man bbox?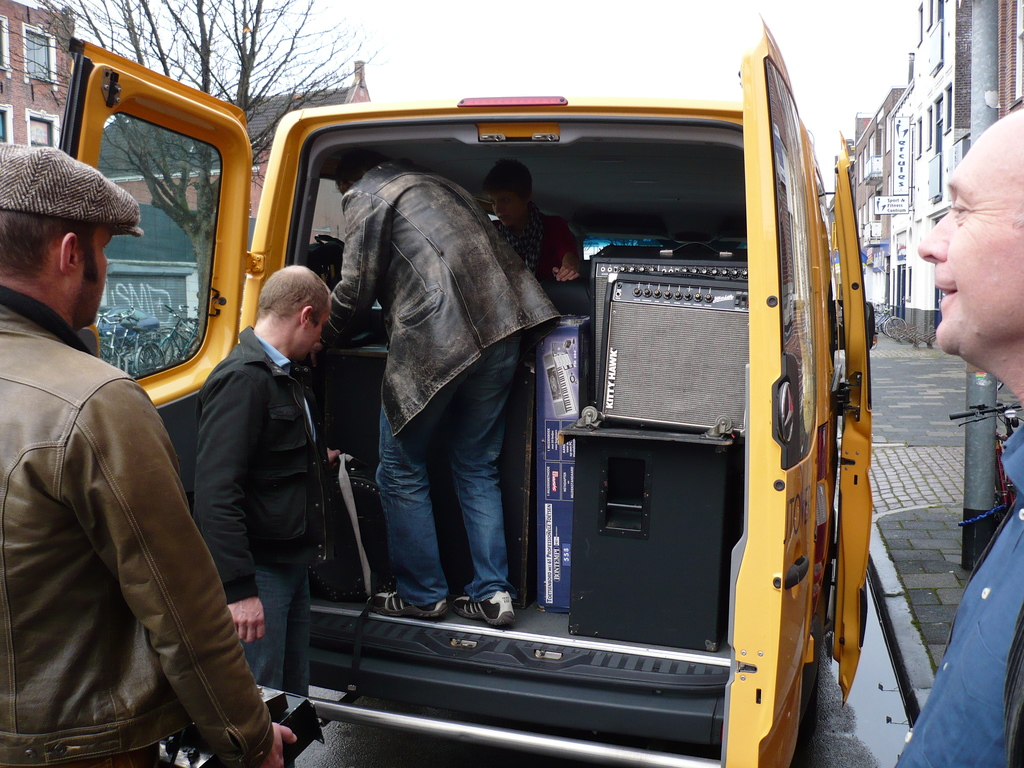
14,131,252,767
